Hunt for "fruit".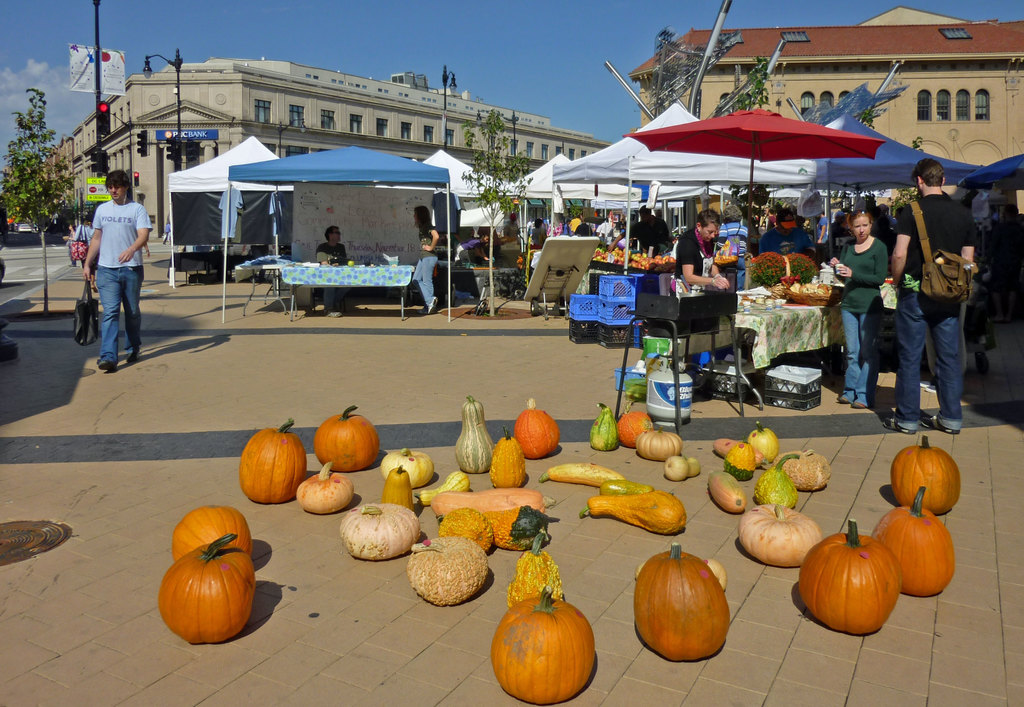
Hunted down at bbox(431, 507, 493, 557).
